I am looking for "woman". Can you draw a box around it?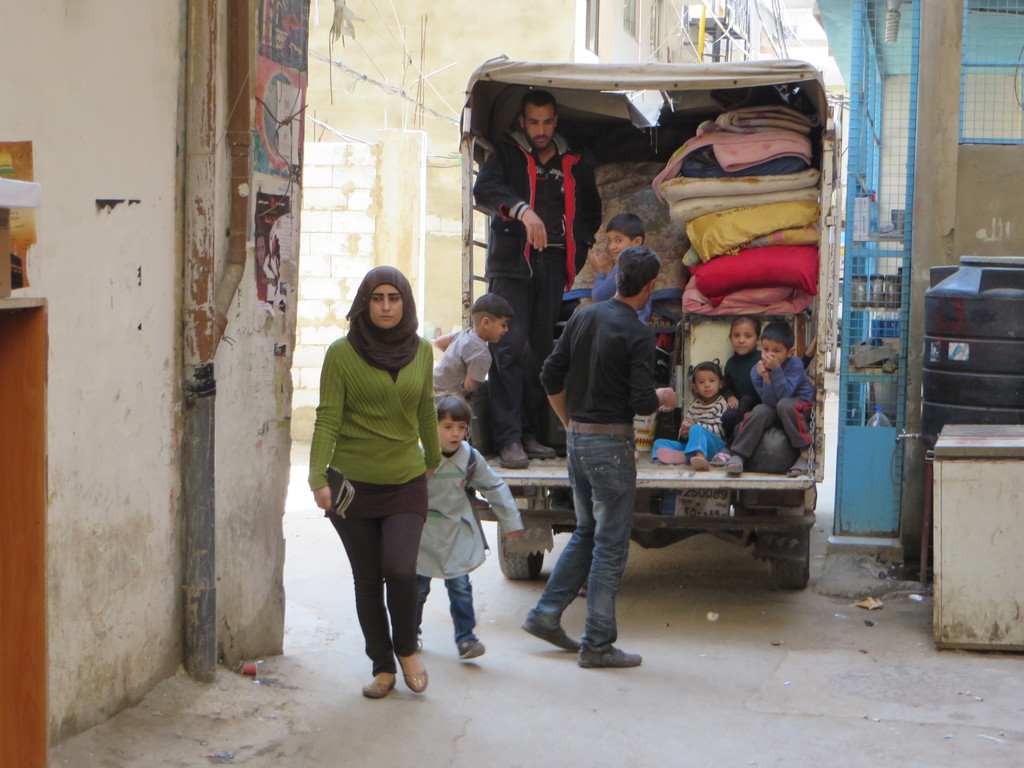
Sure, the bounding box is (x1=307, y1=249, x2=467, y2=721).
